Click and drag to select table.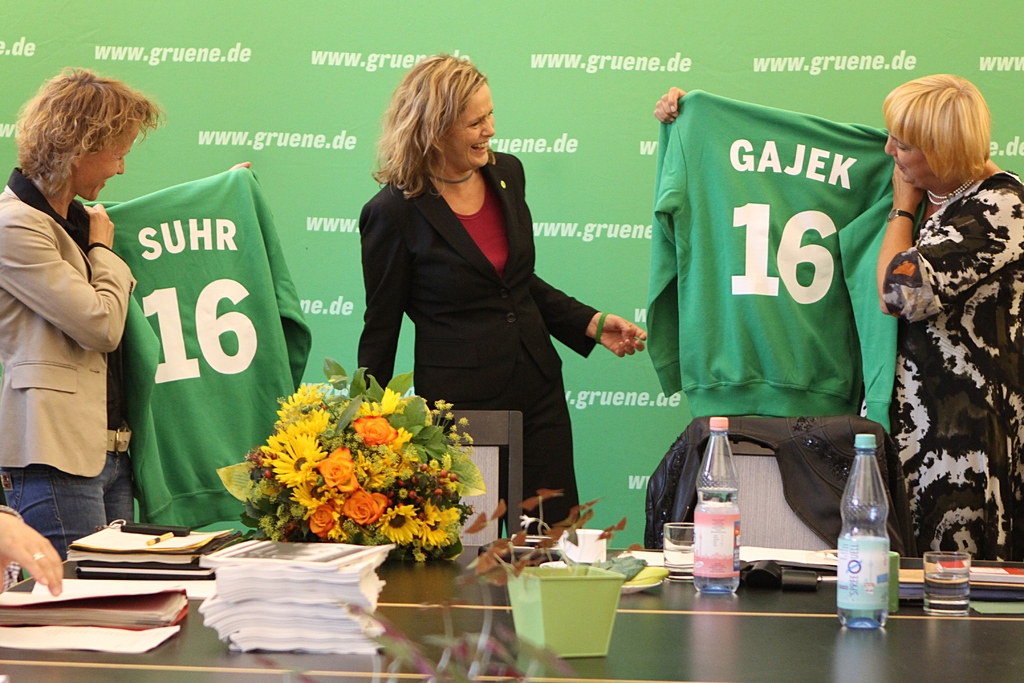
Selection: bbox=[0, 528, 1023, 682].
